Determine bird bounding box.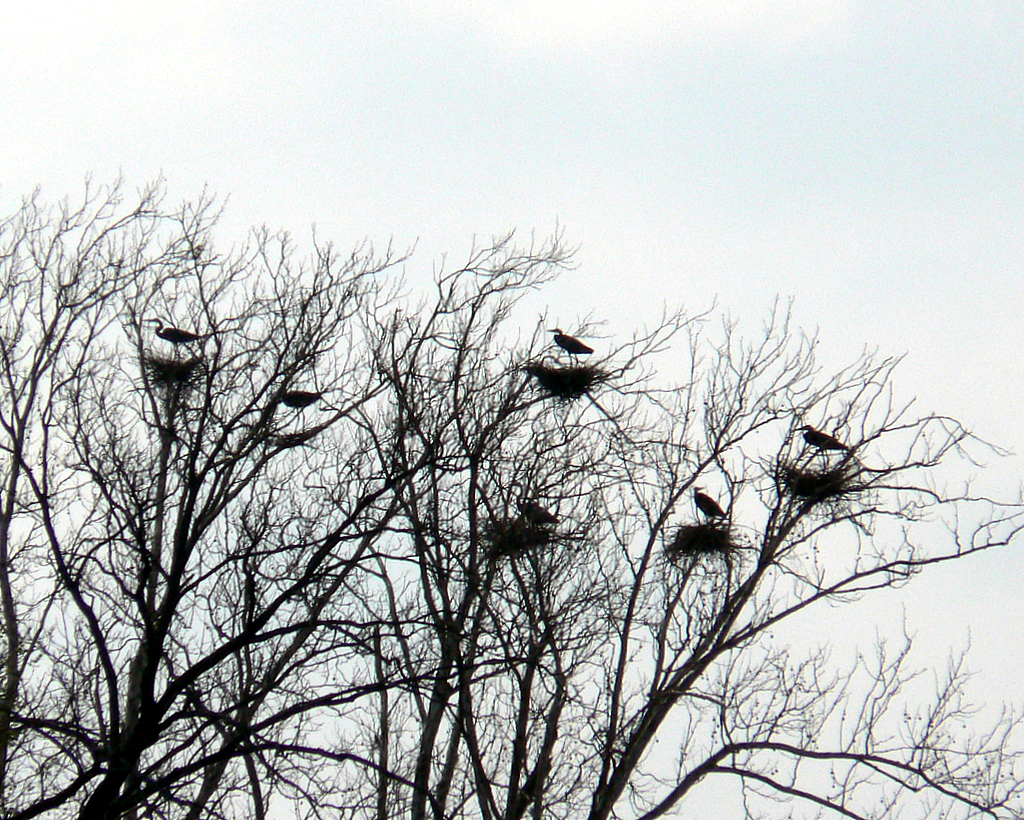
Determined: bbox(790, 424, 847, 472).
